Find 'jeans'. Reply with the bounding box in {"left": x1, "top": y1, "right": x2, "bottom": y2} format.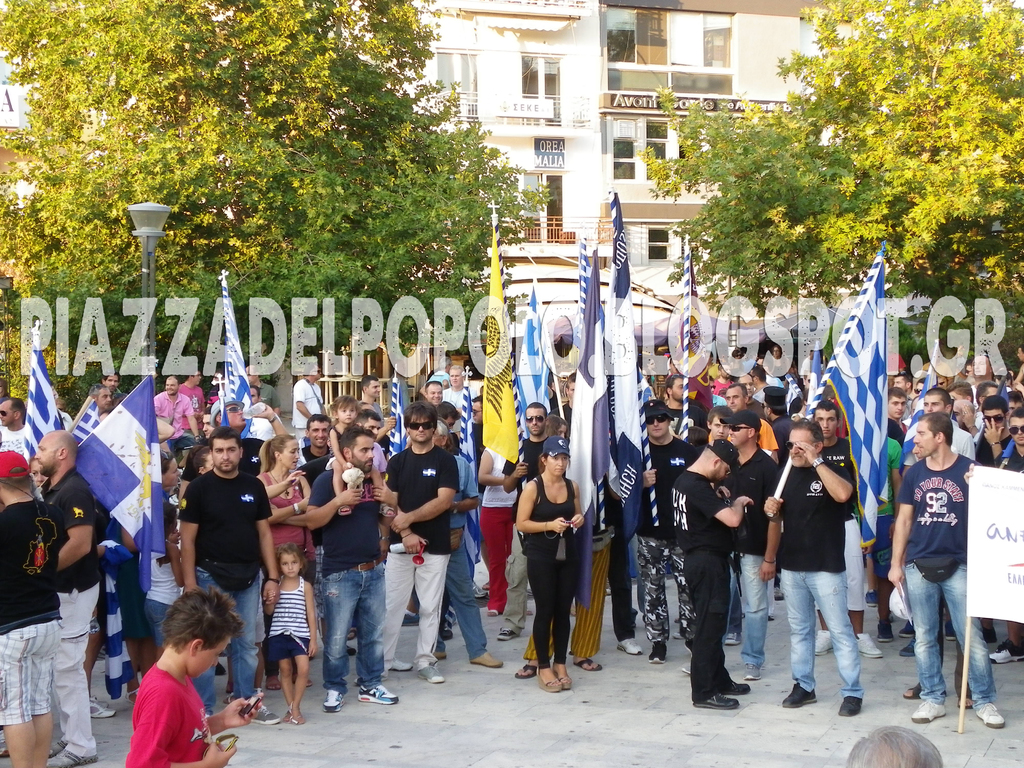
{"left": 783, "top": 573, "right": 865, "bottom": 700}.
